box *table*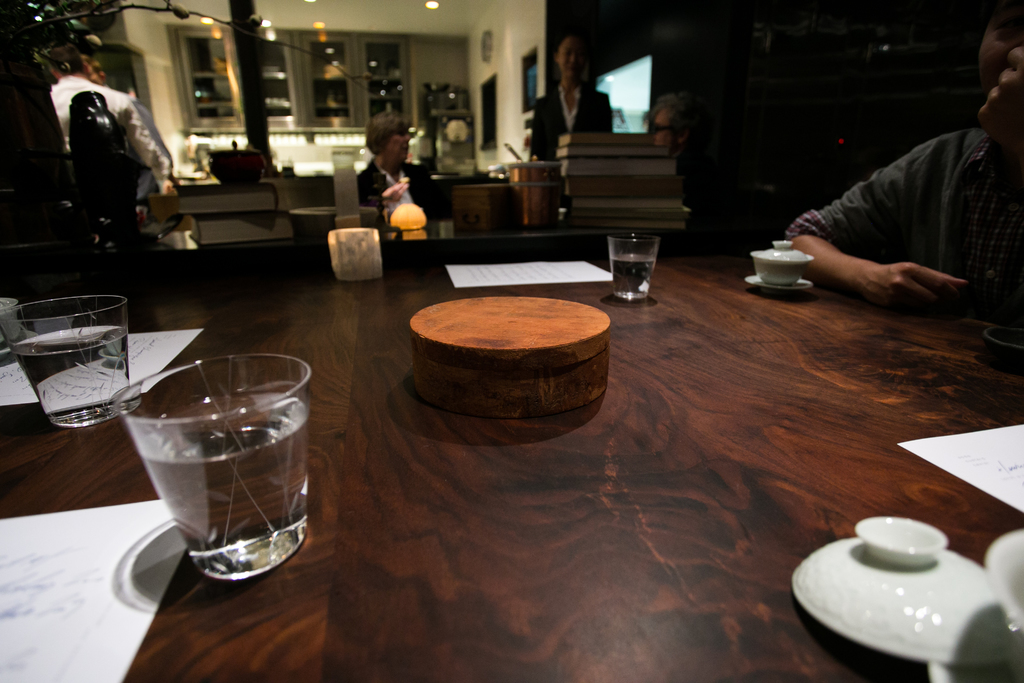
0,229,1023,682
